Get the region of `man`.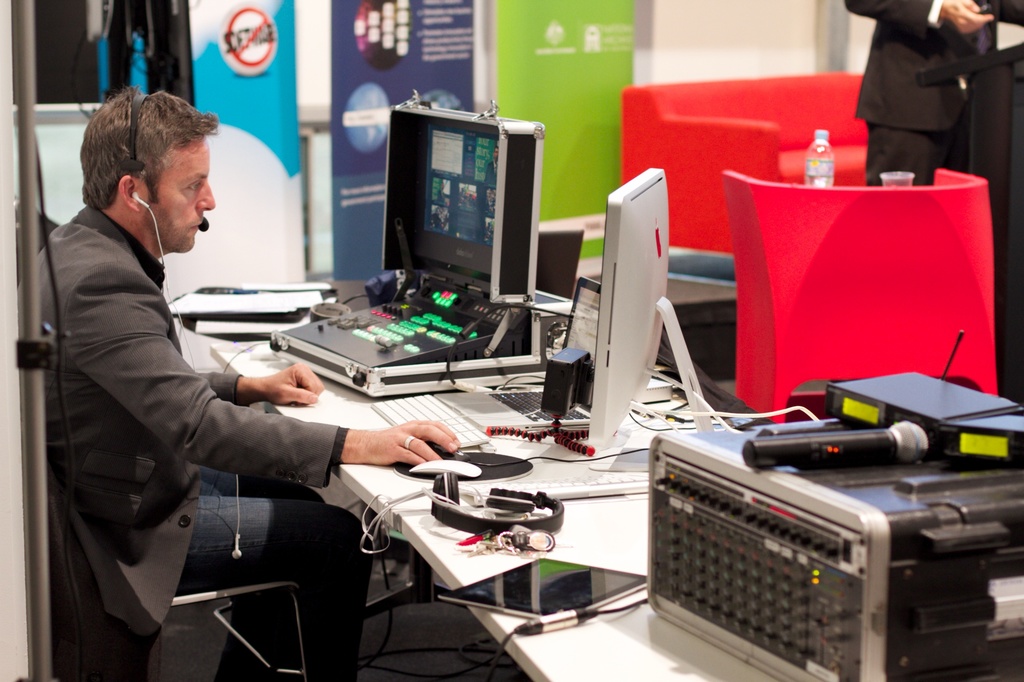
bbox=(836, 0, 1004, 182).
